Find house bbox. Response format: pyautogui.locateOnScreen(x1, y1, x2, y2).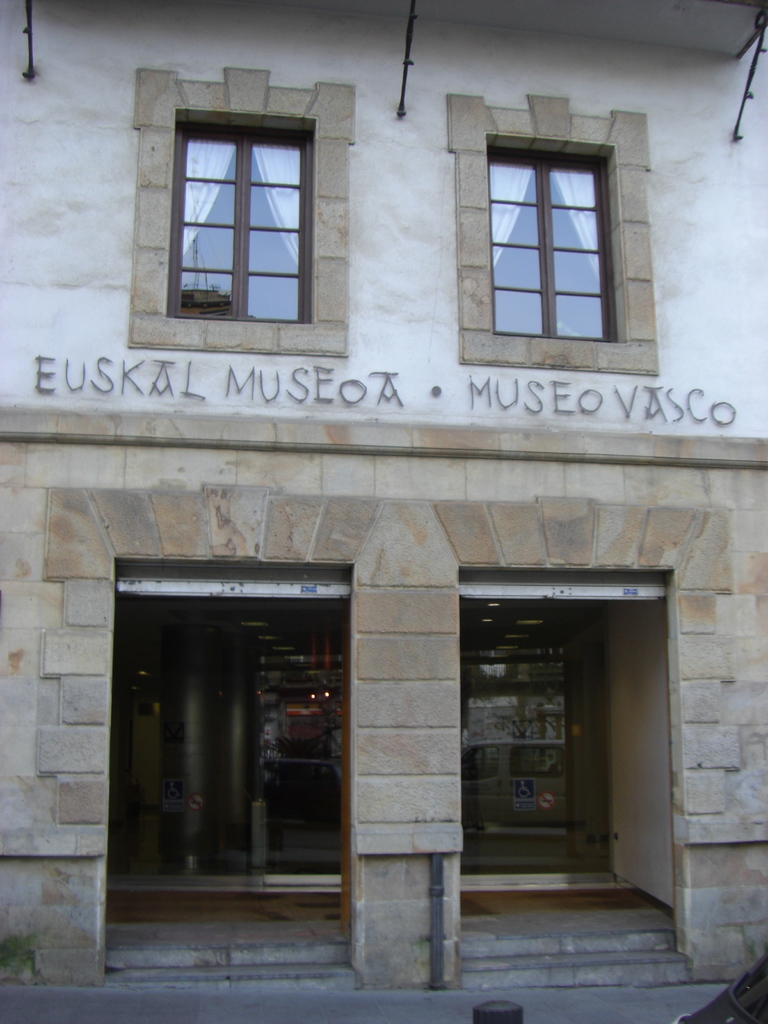
pyautogui.locateOnScreen(0, 0, 767, 1000).
